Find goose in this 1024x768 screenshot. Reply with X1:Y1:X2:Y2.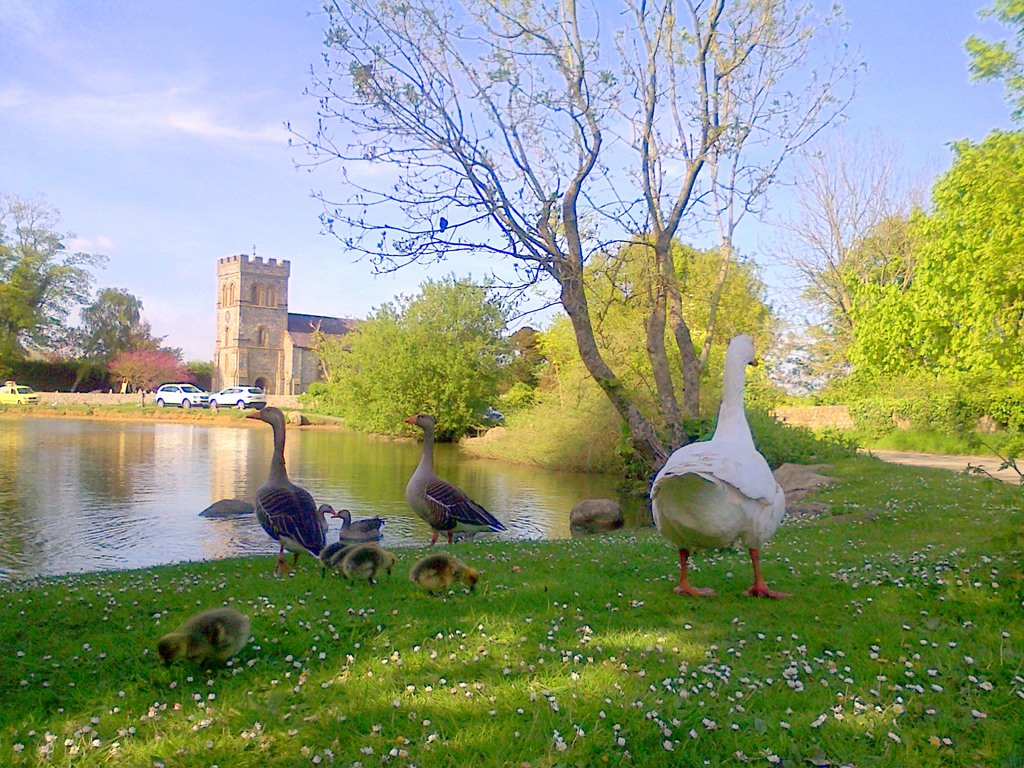
247:400:328:574.
